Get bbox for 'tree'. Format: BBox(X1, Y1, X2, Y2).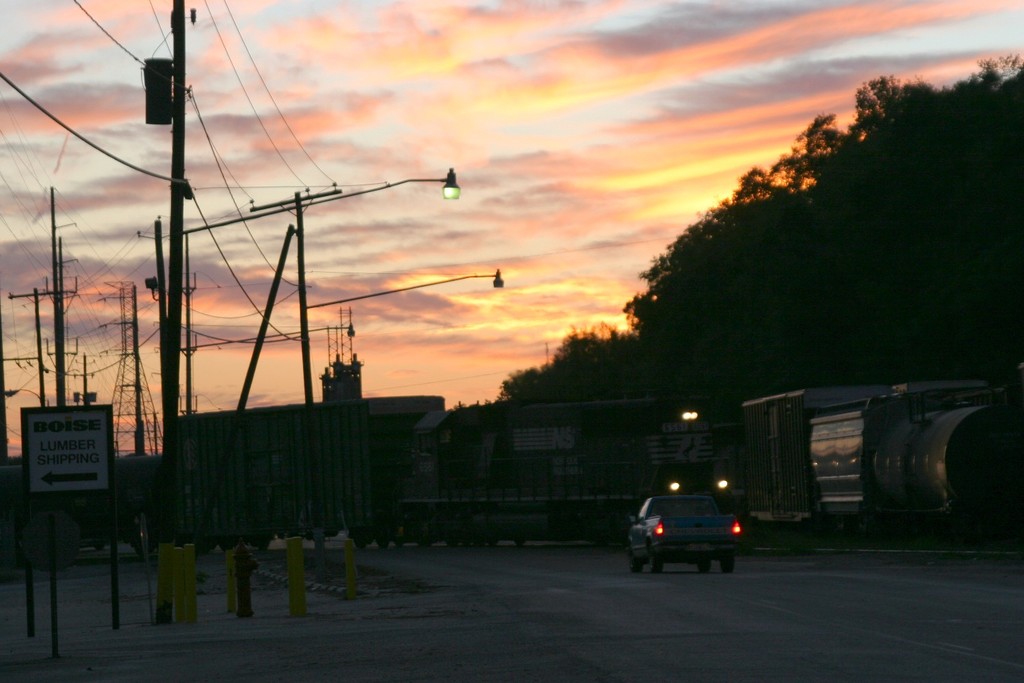
BBox(732, 165, 858, 329).
